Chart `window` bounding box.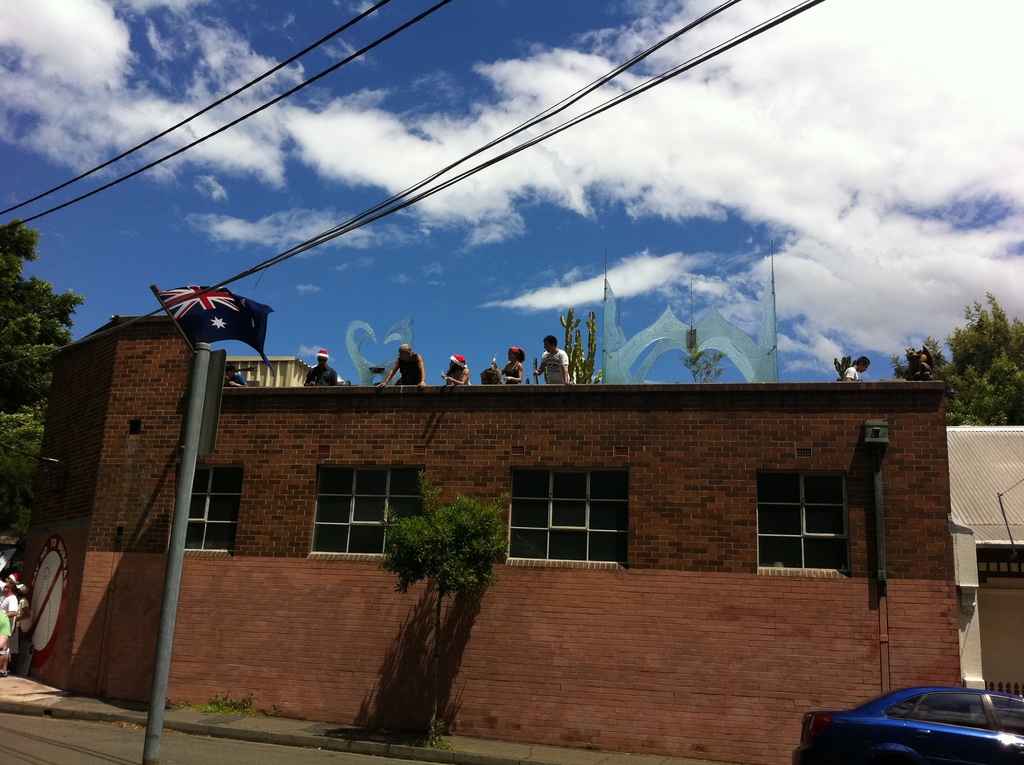
Charted: <box>172,458,245,554</box>.
